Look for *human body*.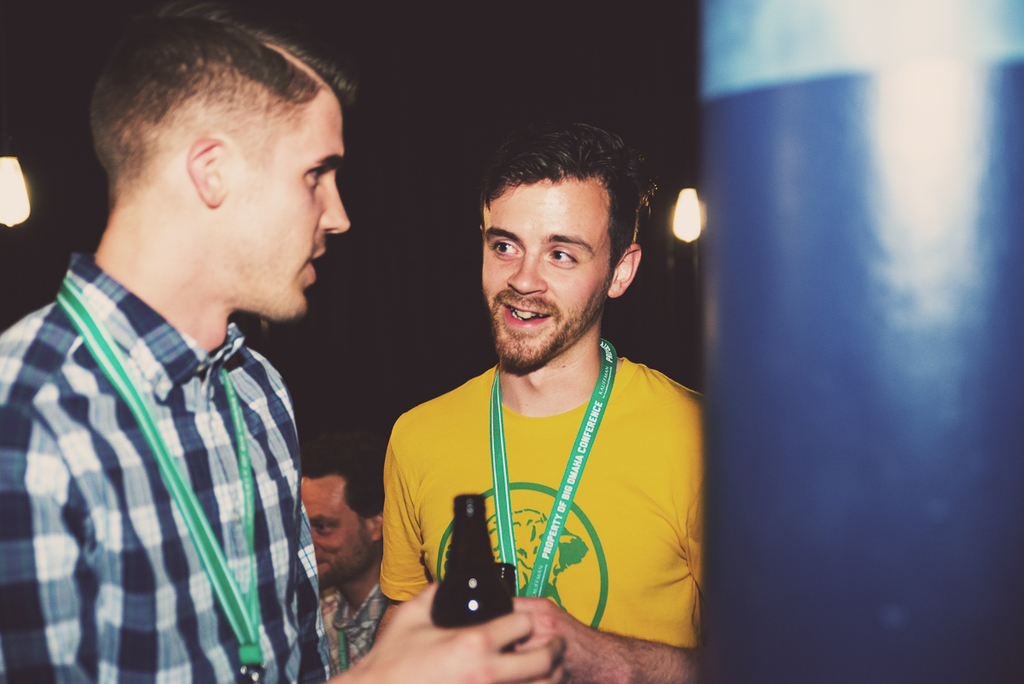
Found: 384 155 721 670.
